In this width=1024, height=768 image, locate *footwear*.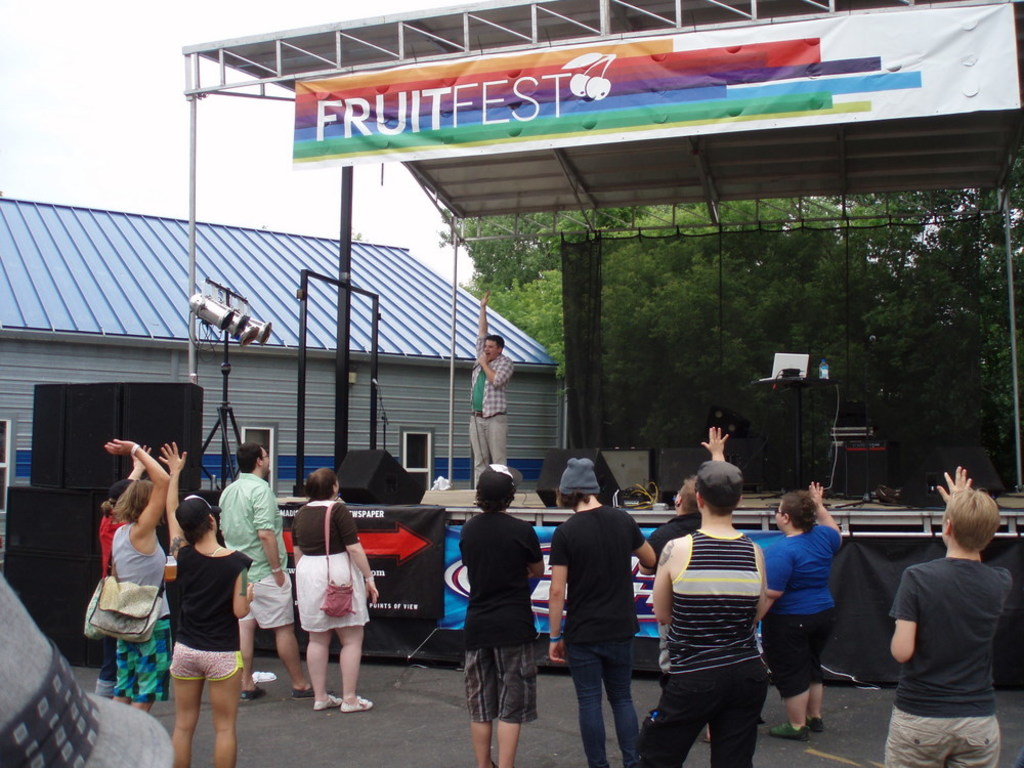
Bounding box: [338, 694, 377, 714].
